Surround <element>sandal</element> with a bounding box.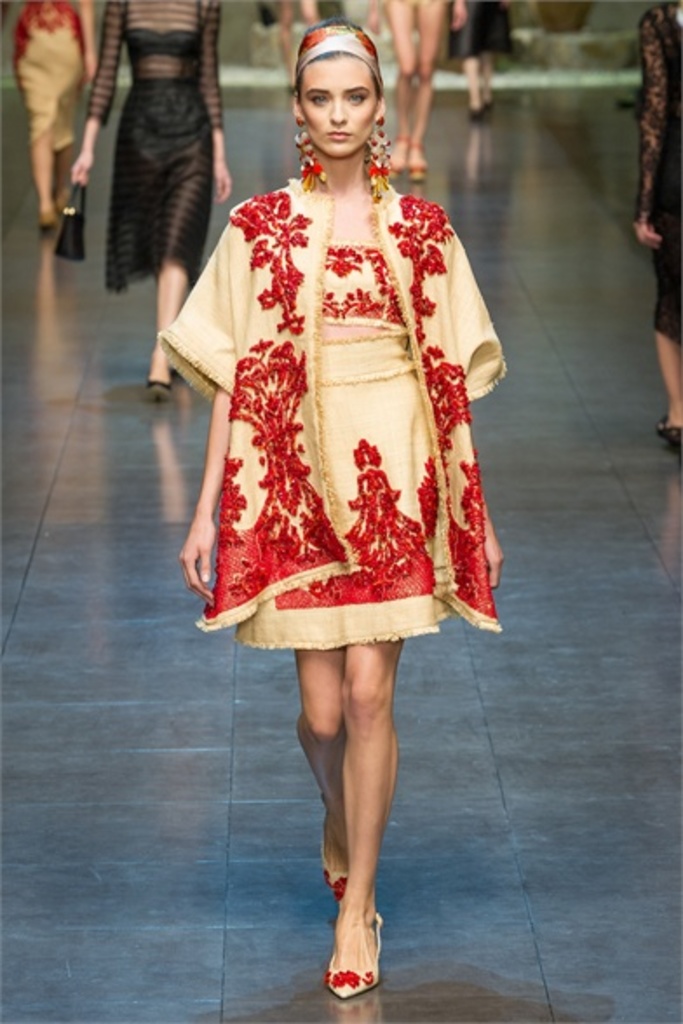
387/134/404/174.
